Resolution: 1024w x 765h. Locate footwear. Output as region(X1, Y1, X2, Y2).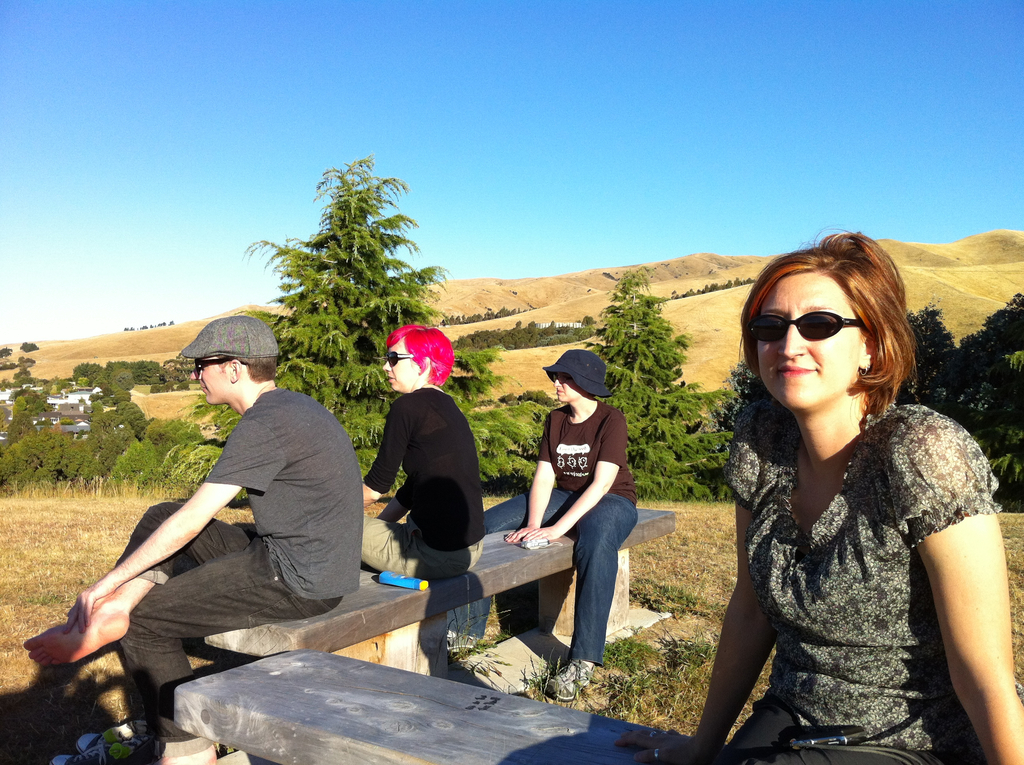
region(47, 734, 217, 764).
